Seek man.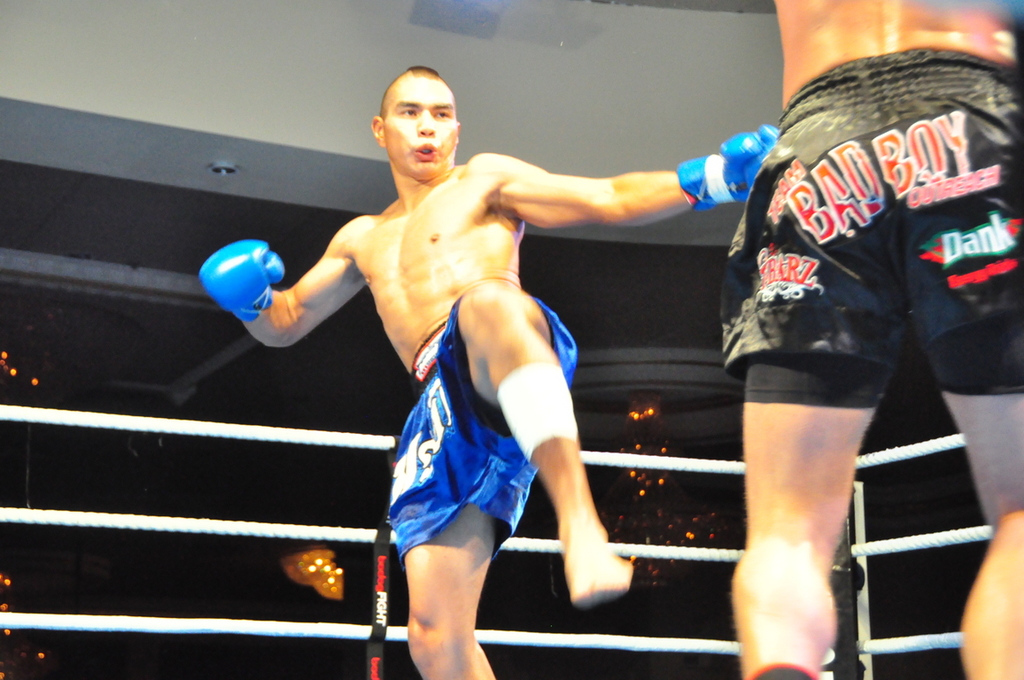
box=[200, 52, 779, 679].
